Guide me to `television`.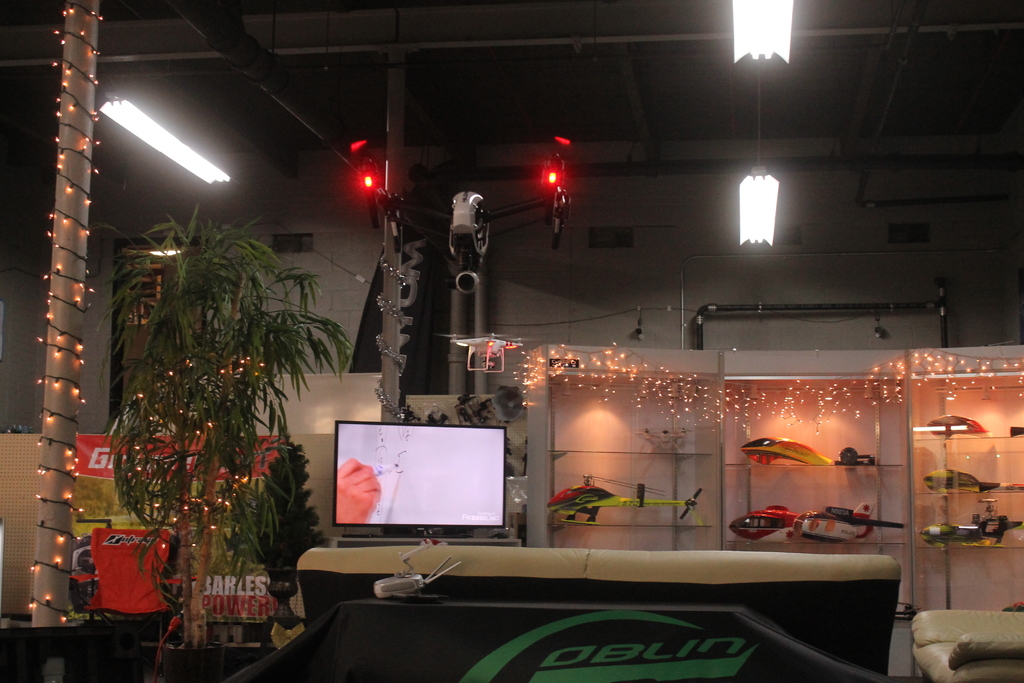
Guidance: locate(332, 419, 508, 533).
